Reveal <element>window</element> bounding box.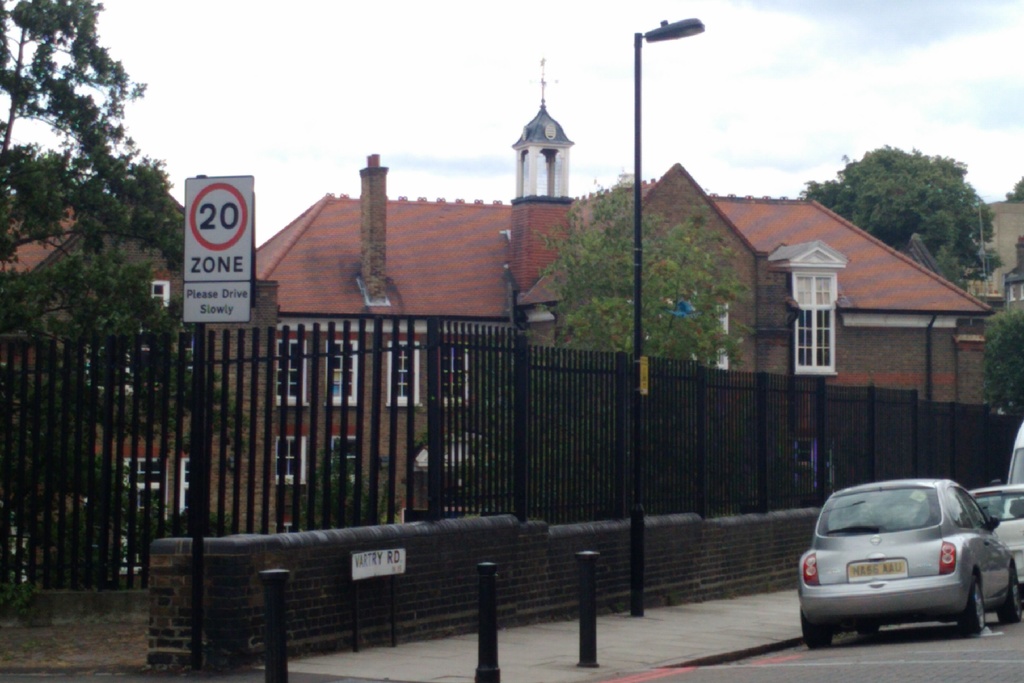
Revealed: crop(323, 343, 359, 411).
